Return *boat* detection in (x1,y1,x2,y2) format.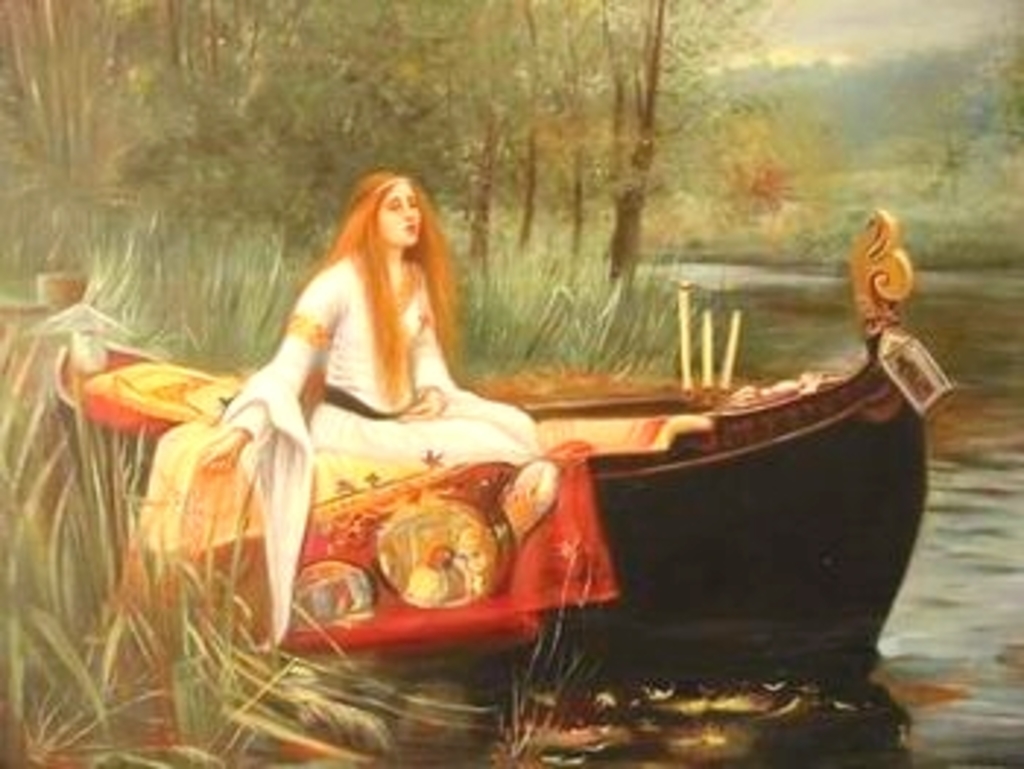
(50,161,925,725).
